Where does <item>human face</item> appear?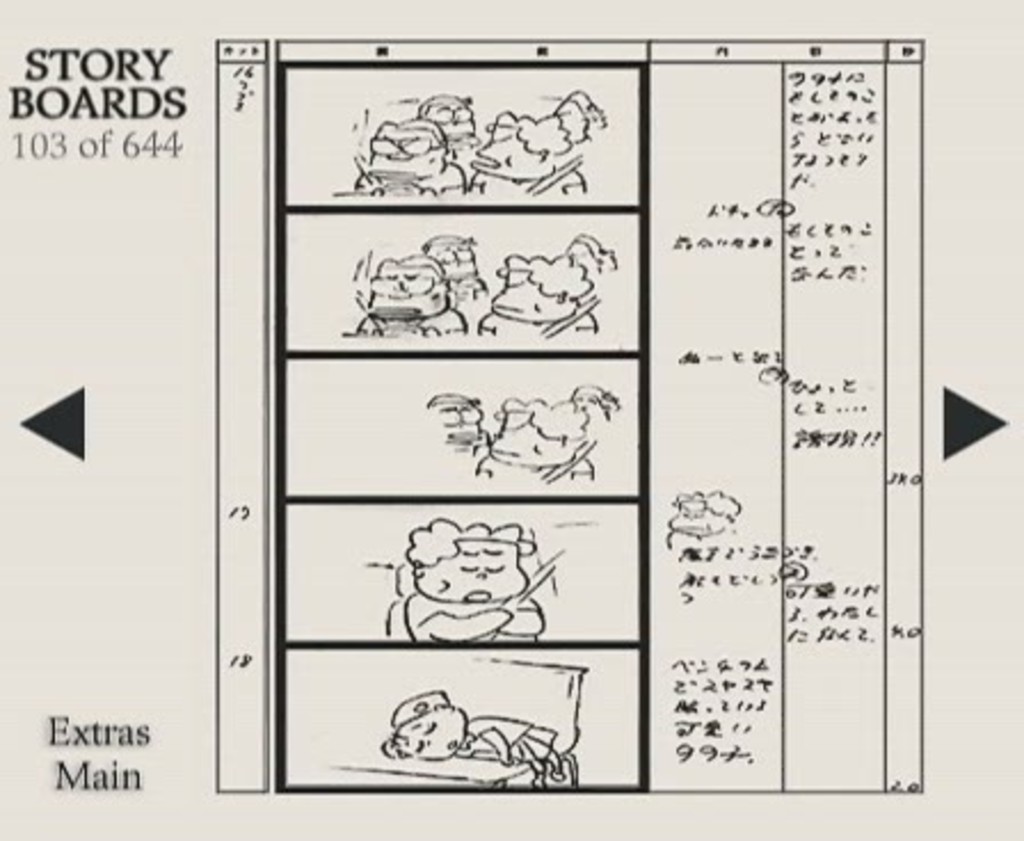
Appears at l=400, t=697, r=462, b=763.
